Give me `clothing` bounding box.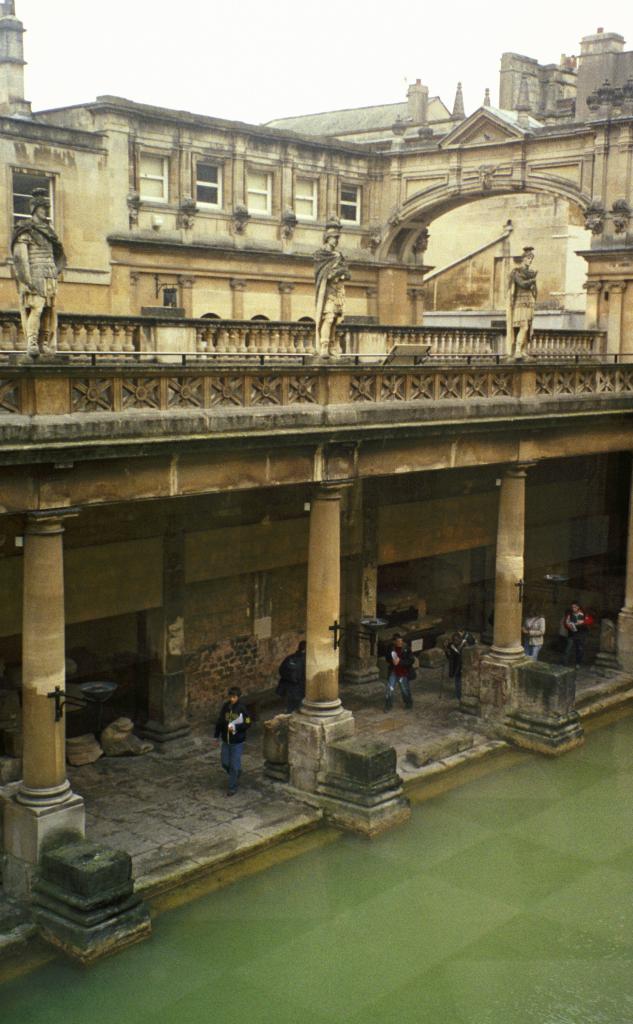
562/614/593/660.
